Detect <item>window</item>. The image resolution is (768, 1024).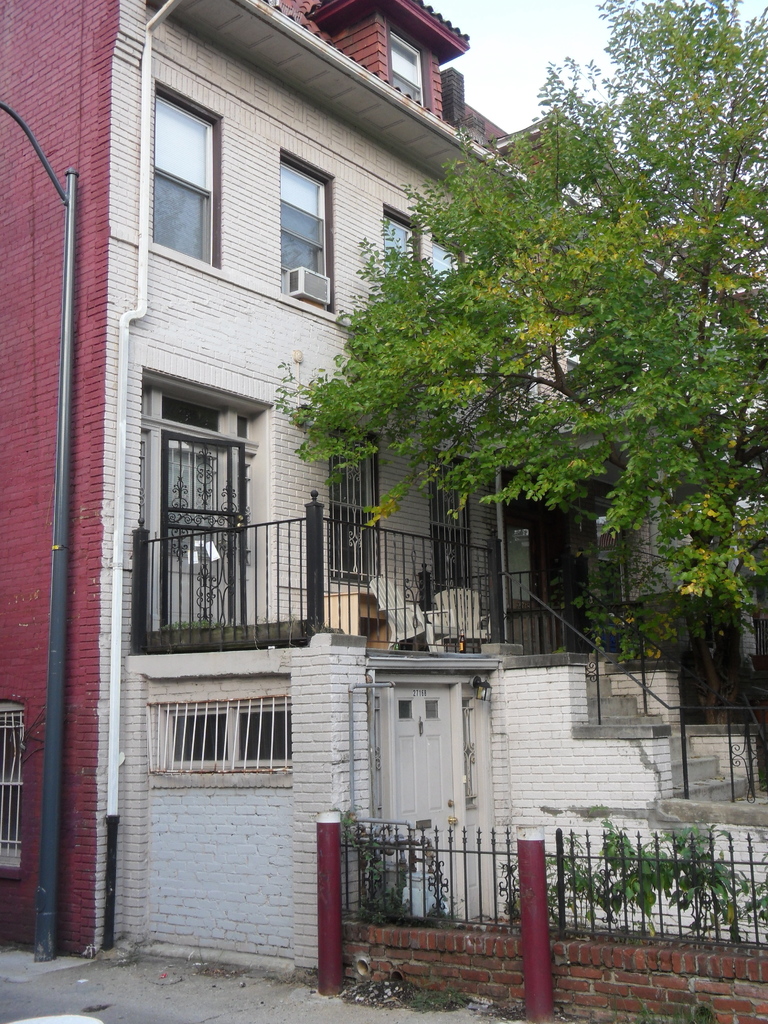
bbox(0, 701, 20, 870).
